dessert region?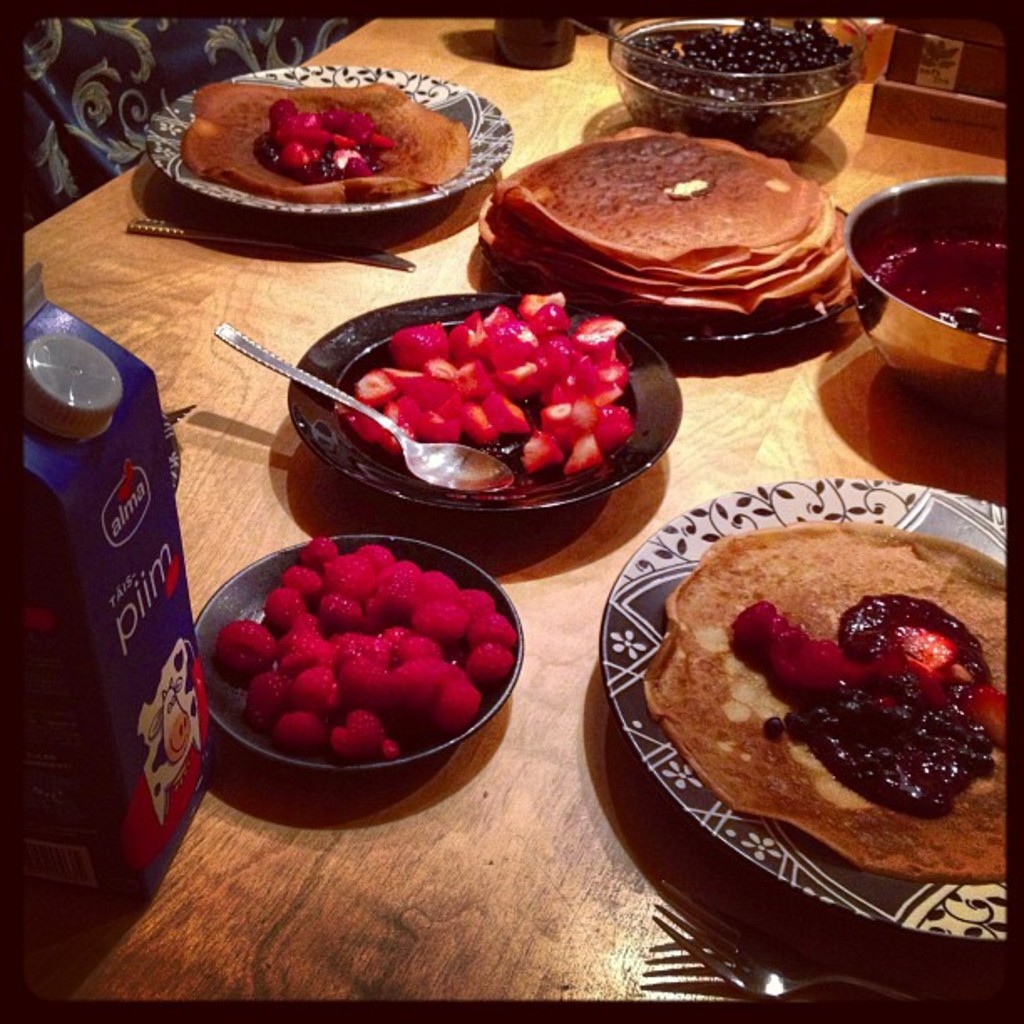
Rect(639, 544, 1007, 925)
